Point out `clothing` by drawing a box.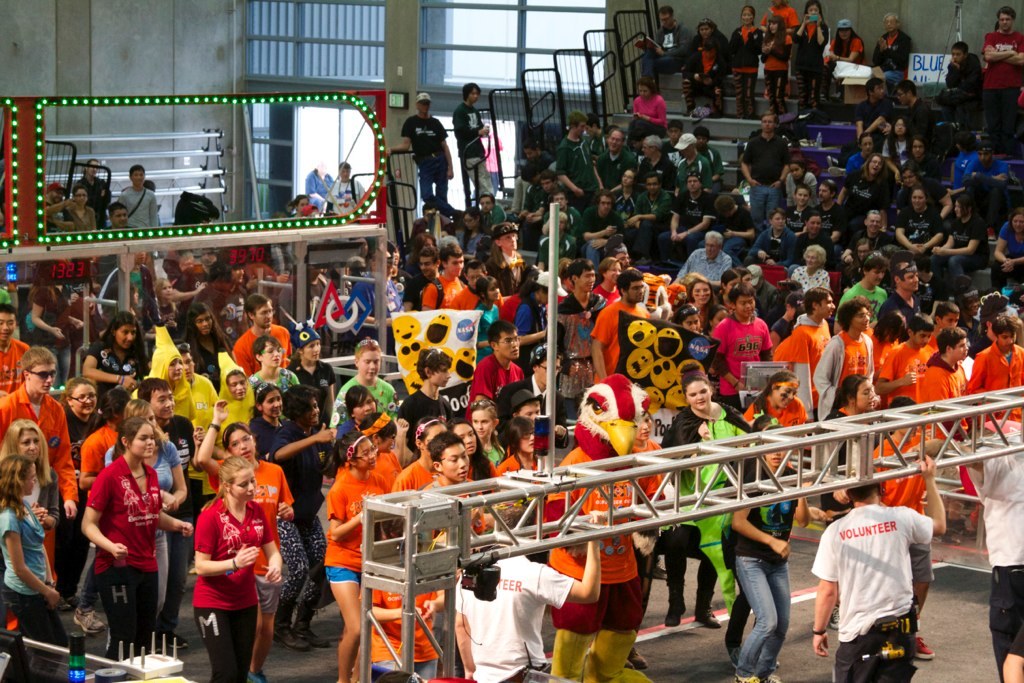
locate(670, 406, 752, 593).
